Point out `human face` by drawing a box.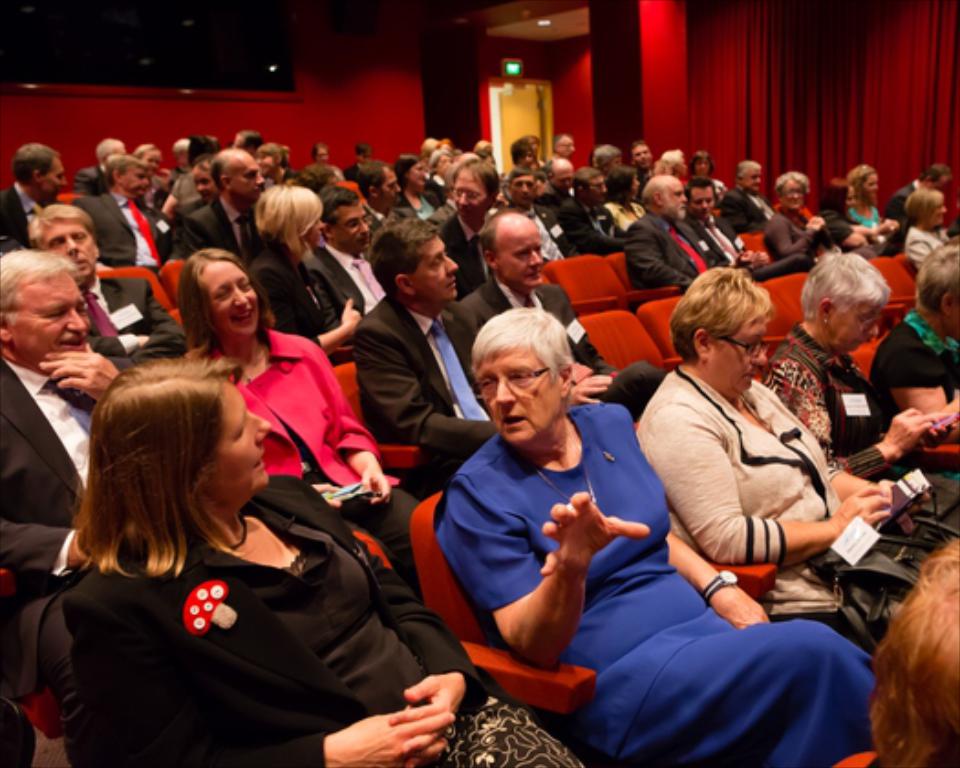
214,388,269,494.
